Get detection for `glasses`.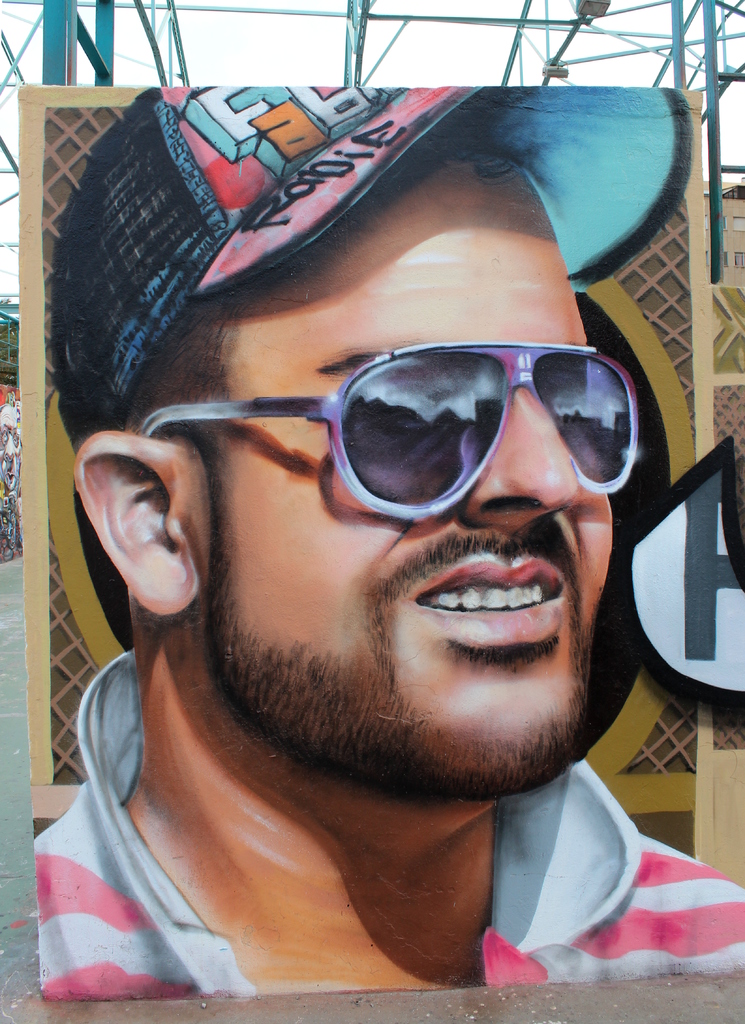
Detection: pyautogui.locateOnScreen(129, 339, 644, 525).
